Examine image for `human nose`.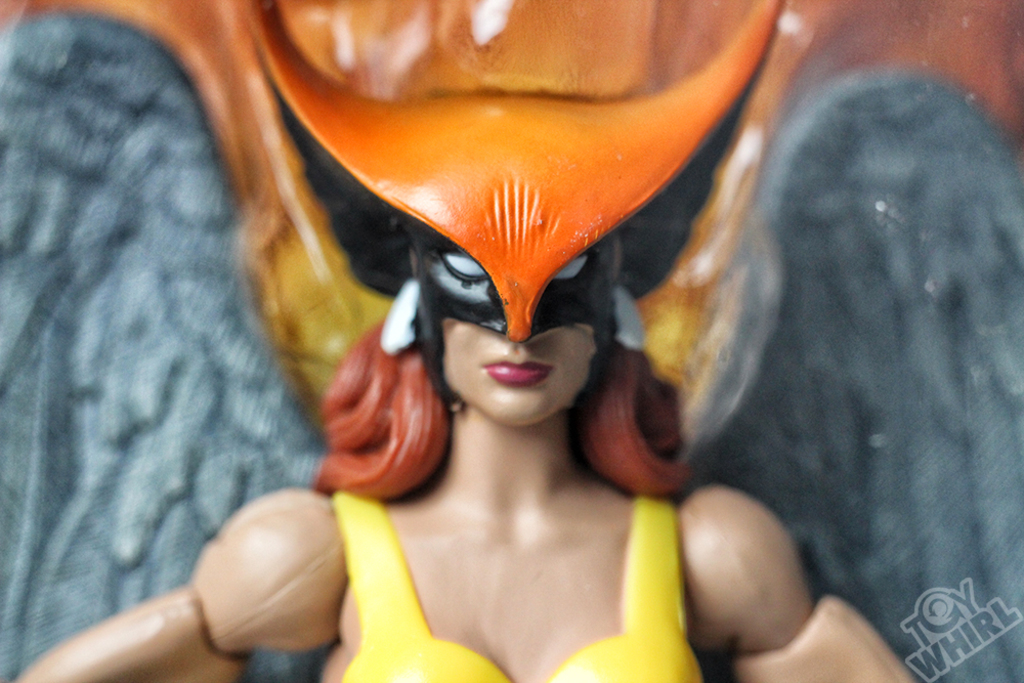
Examination result: rect(504, 311, 536, 346).
